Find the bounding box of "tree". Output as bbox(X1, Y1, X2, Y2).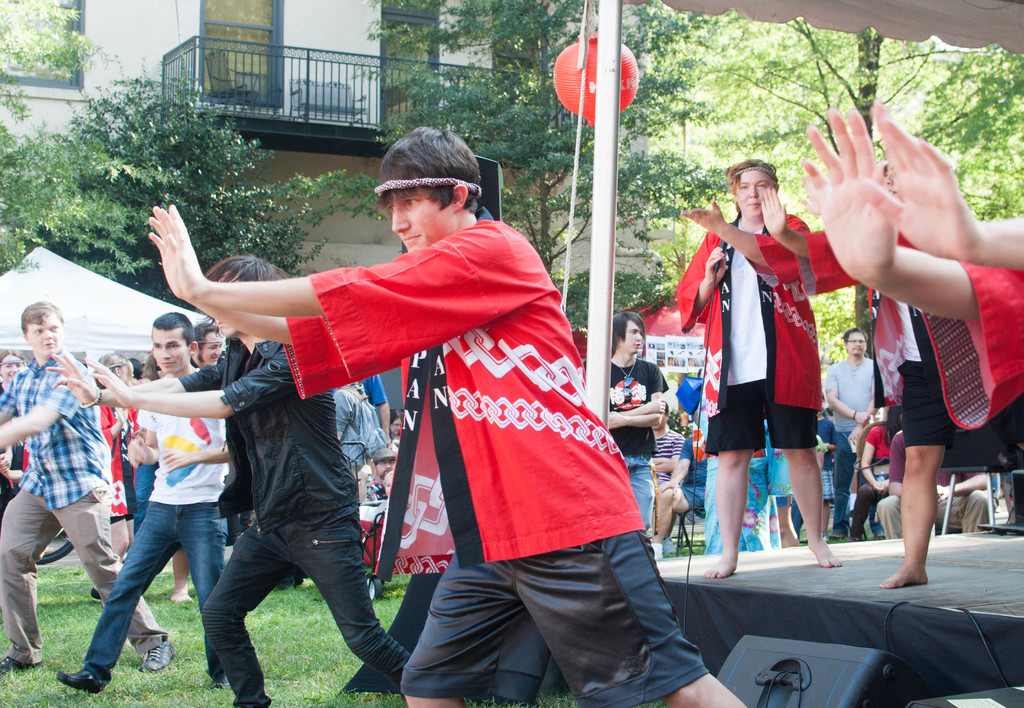
bbox(0, 0, 148, 283).
